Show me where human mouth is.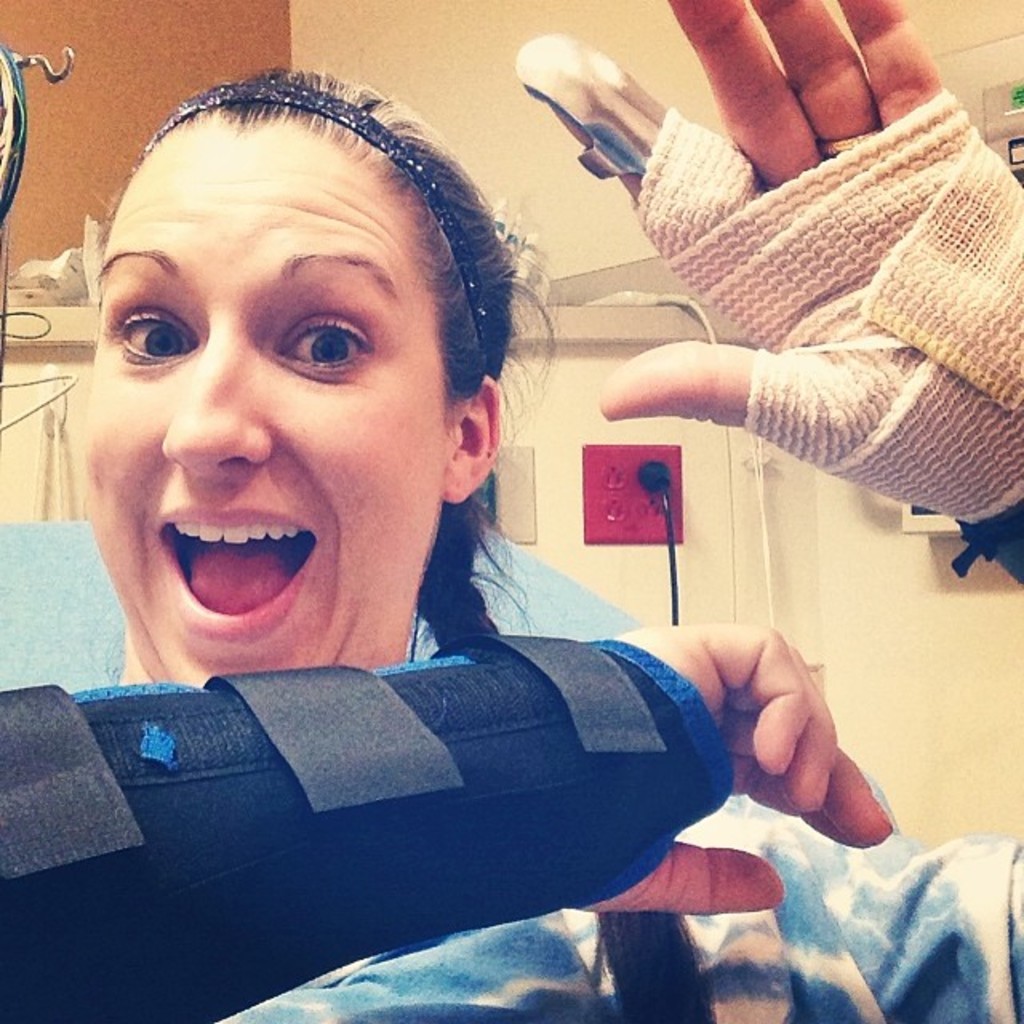
human mouth is at {"left": 133, "top": 514, "right": 314, "bottom": 621}.
